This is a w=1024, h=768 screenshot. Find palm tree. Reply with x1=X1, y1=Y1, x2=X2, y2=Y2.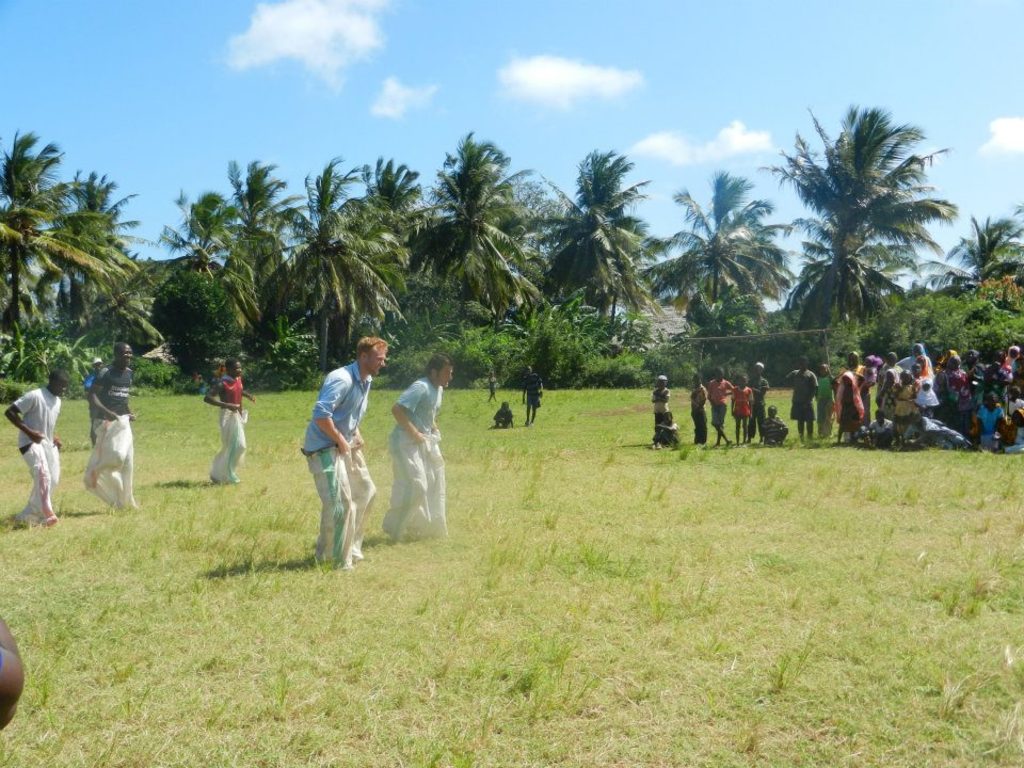
x1=289, y1=177, x2=397, y2=334.
